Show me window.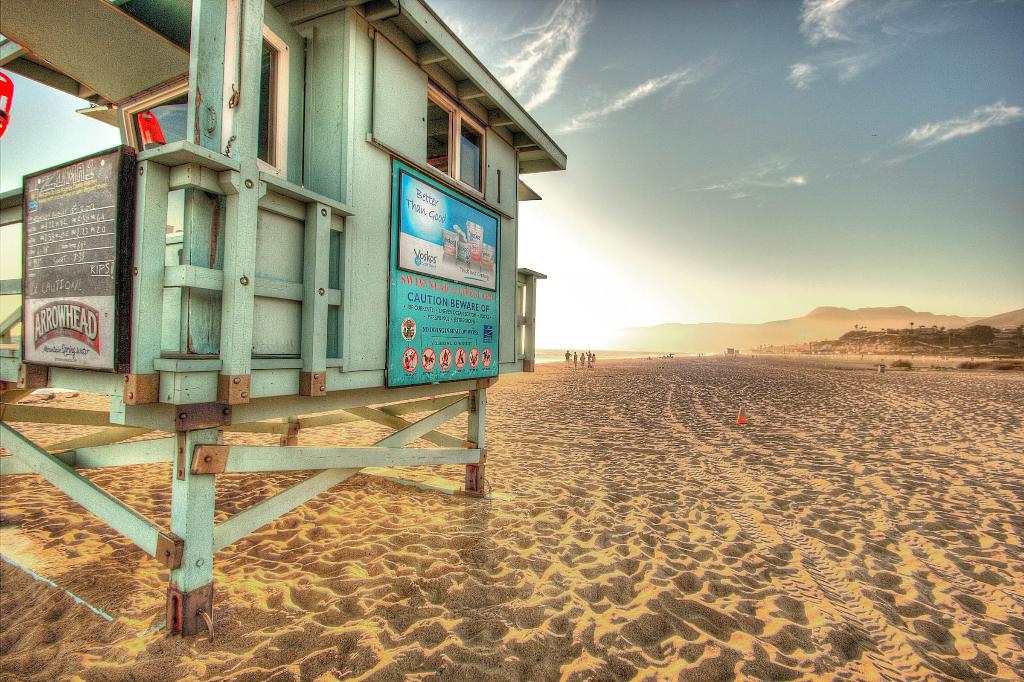
window is here: 412/81/485/198.
